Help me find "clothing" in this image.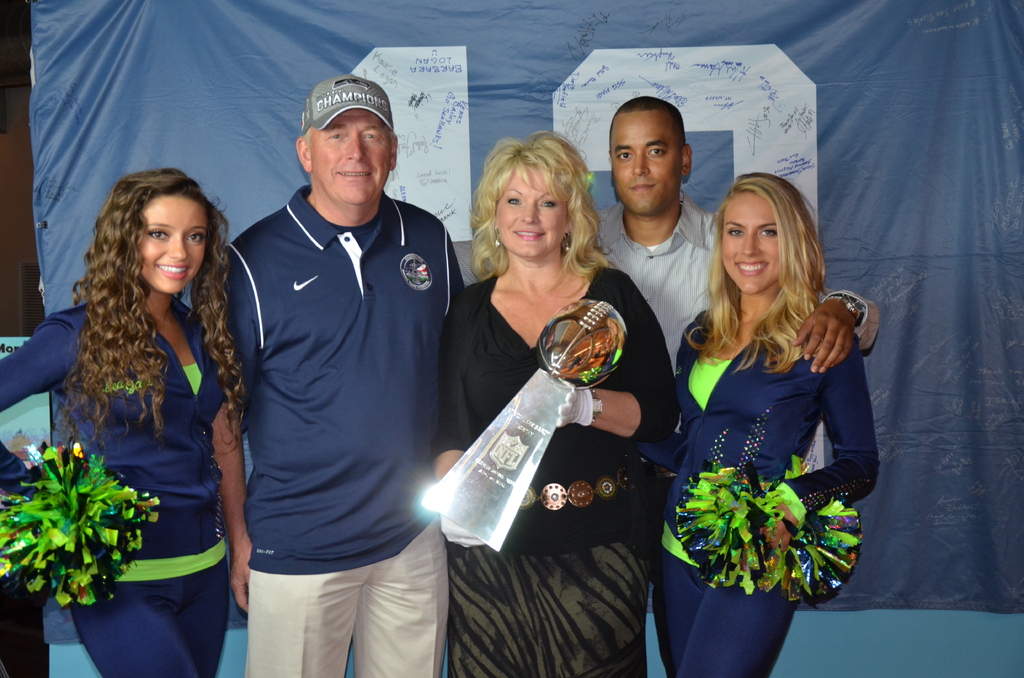
Found it: 445:268:681:677.
